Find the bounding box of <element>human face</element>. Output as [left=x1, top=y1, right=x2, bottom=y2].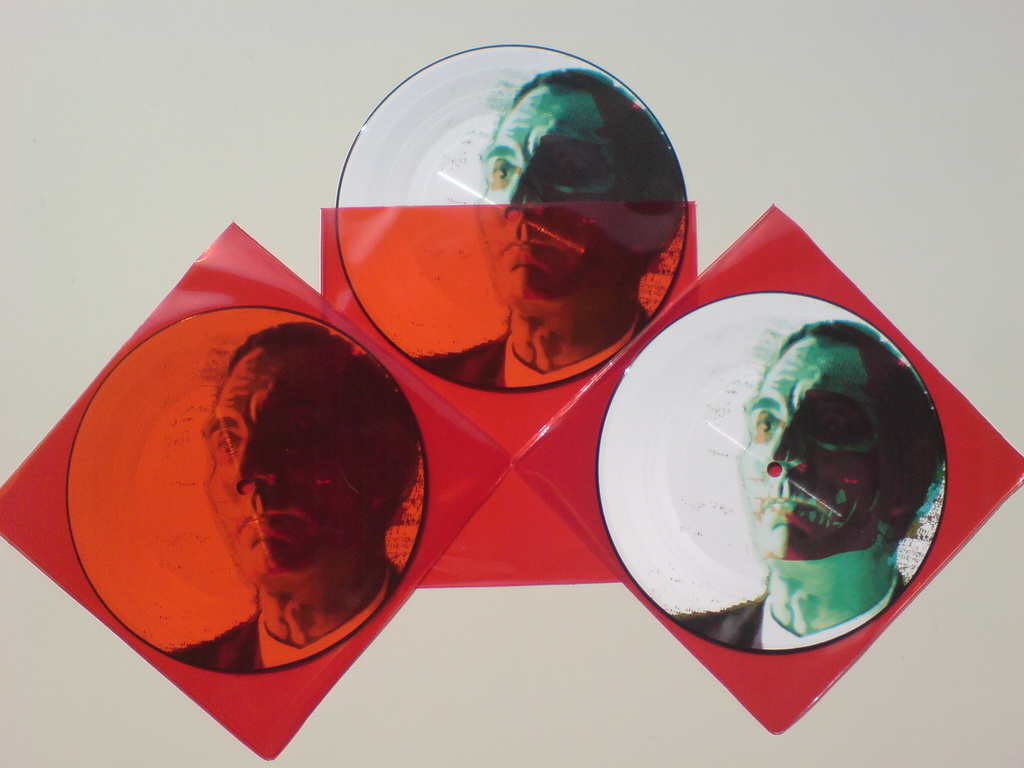
[left=470, top=86, right=630, bottom=312].
